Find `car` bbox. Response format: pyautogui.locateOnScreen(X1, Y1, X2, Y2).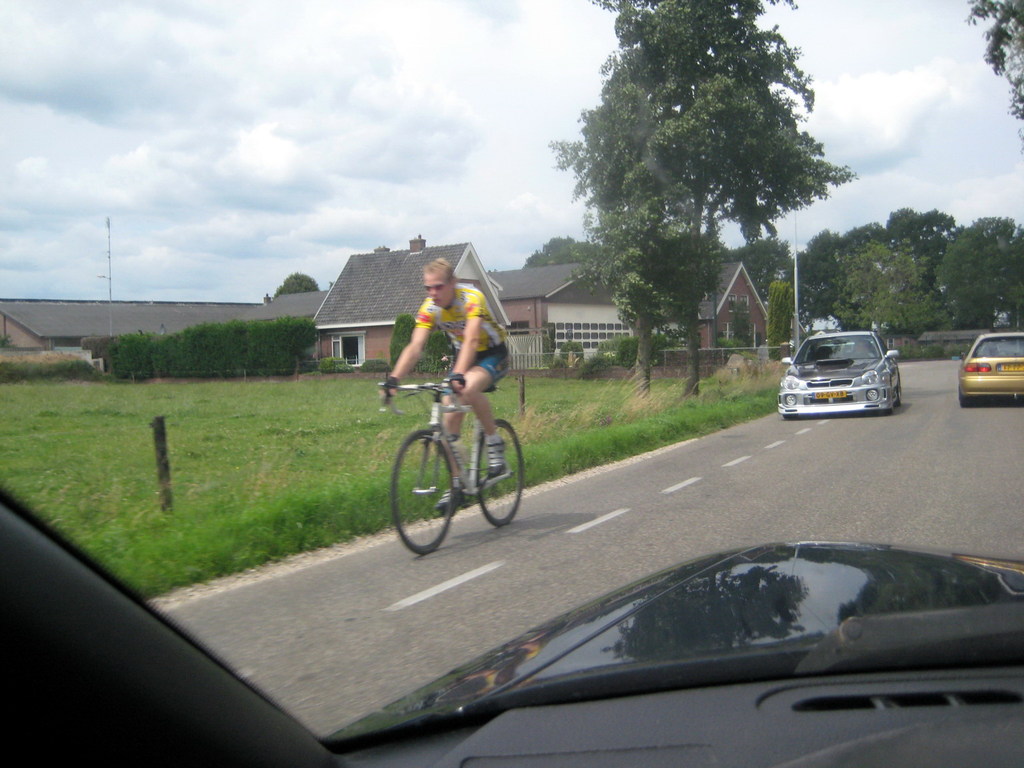
pyautogui.locateOnScreen(0, 0, 1023, 767).
